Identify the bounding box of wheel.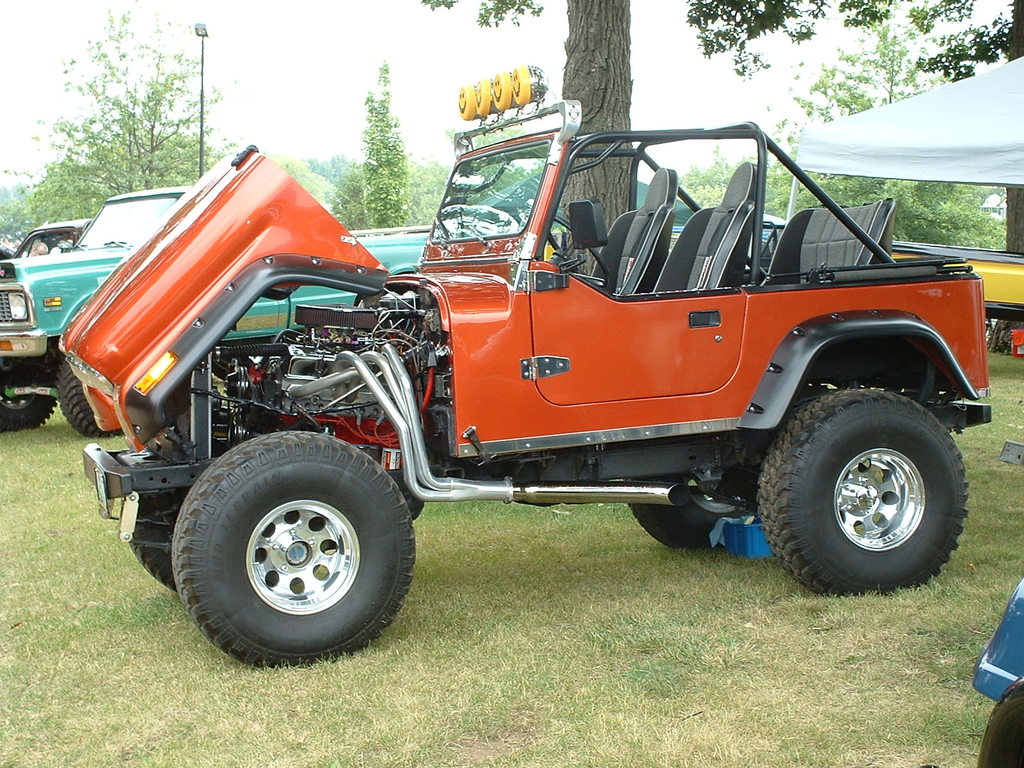
locate(625, 471, 751, 547).
